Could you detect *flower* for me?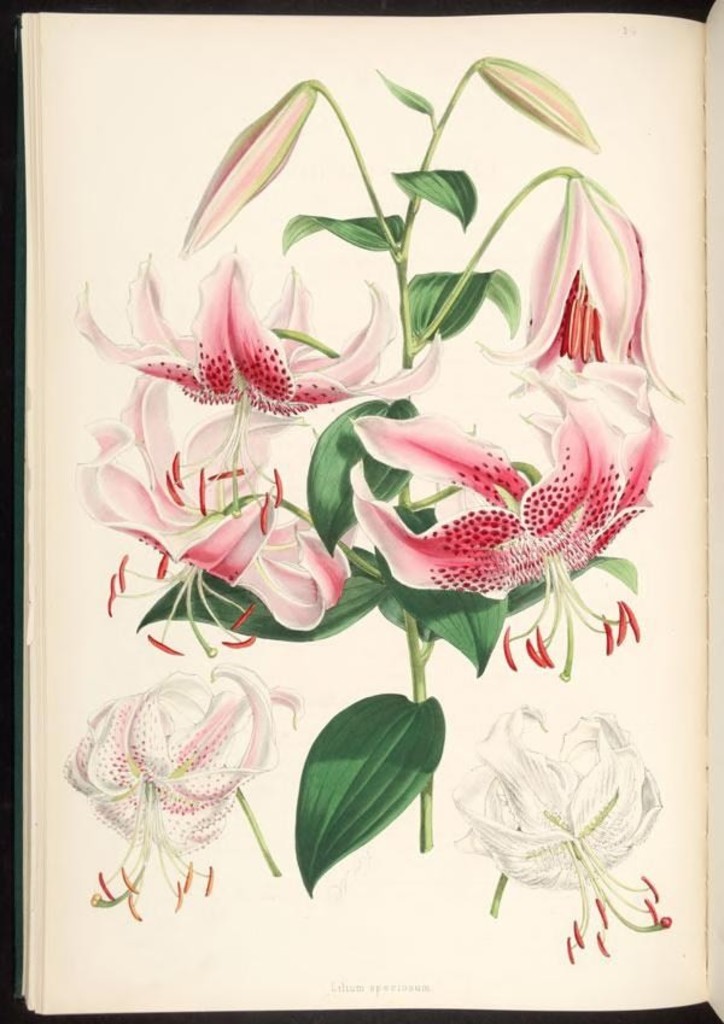
Detection result: crop(456, 704, 676, 961).
